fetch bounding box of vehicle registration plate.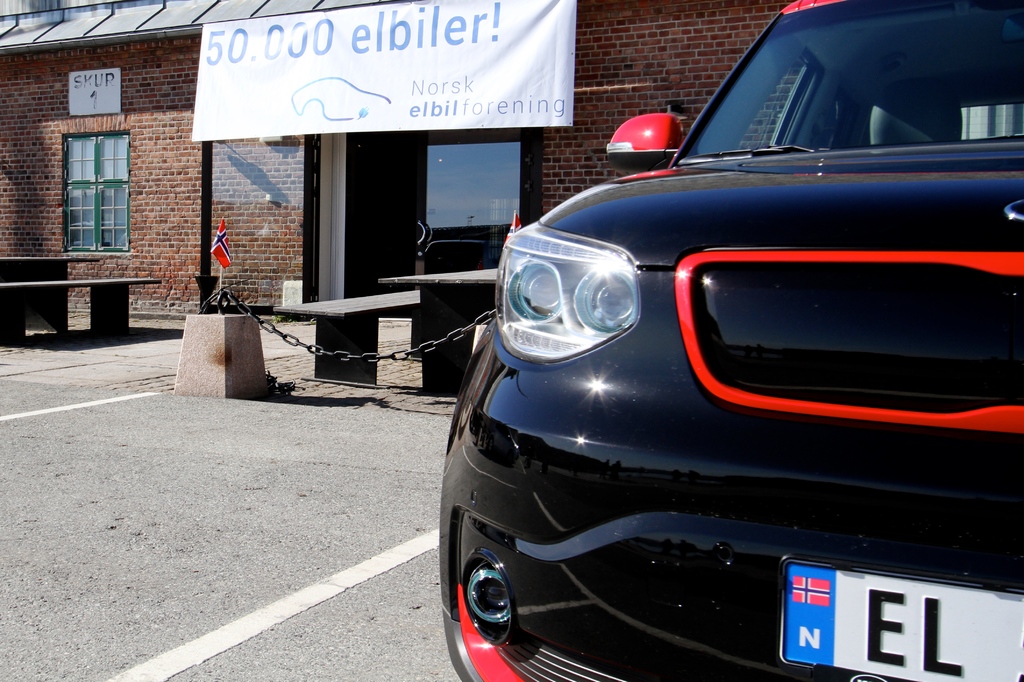
Bbox: bbox=[778, 554, 1023, 681].
